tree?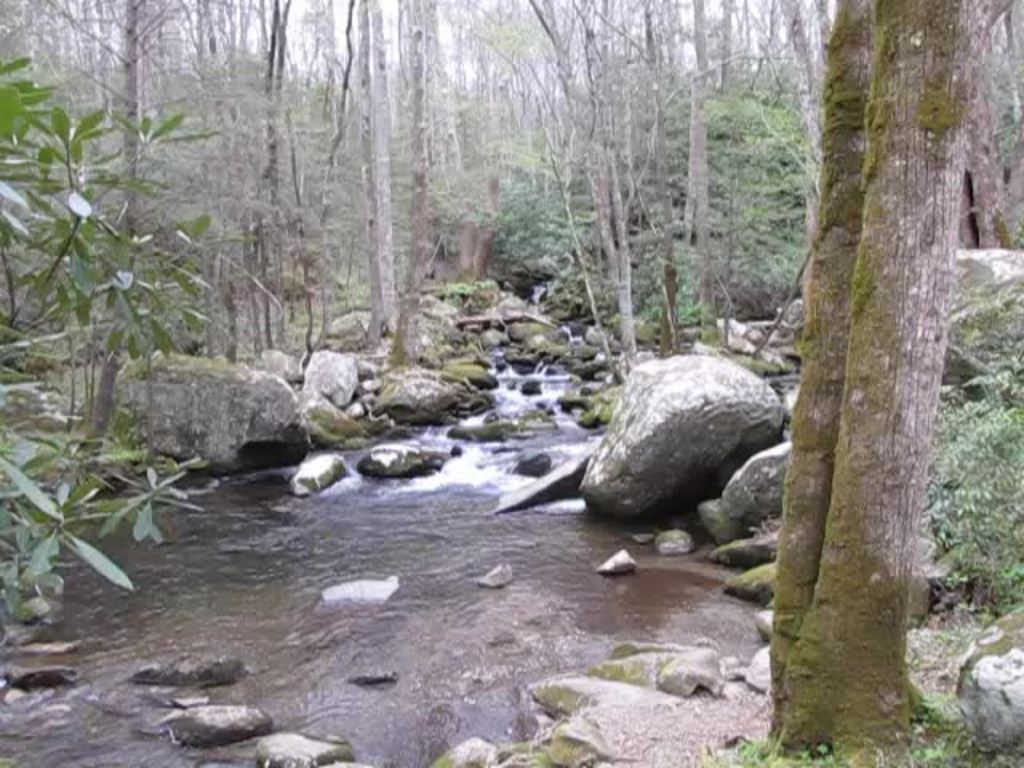
x1=379, y1=2, x2=496, y2=368
